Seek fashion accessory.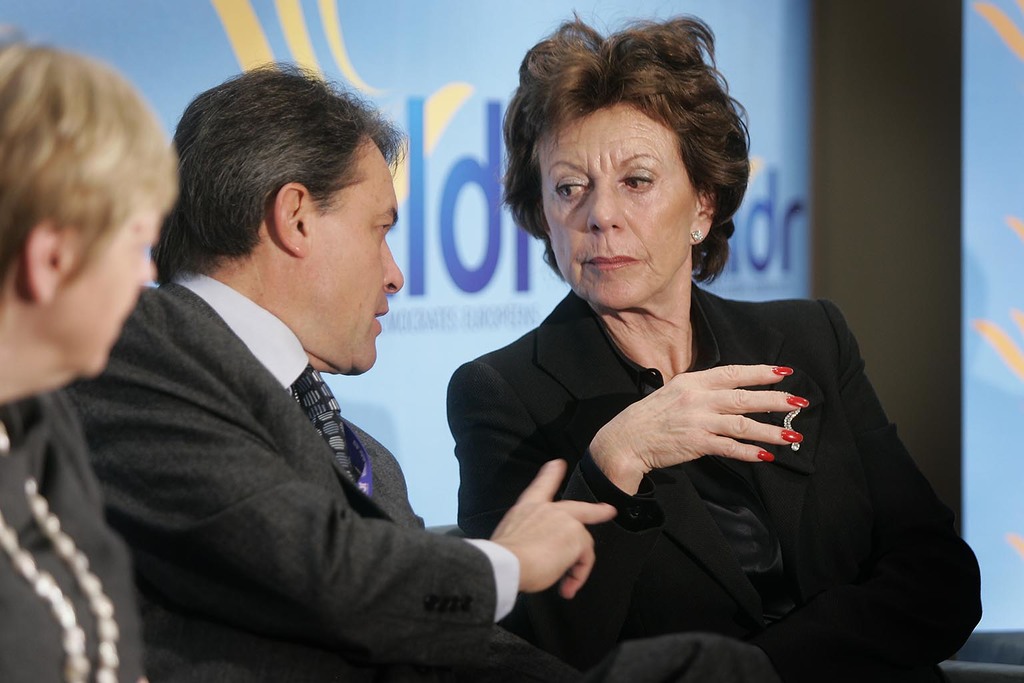
[x1=787, y1=396, x2=807, y2=406].
